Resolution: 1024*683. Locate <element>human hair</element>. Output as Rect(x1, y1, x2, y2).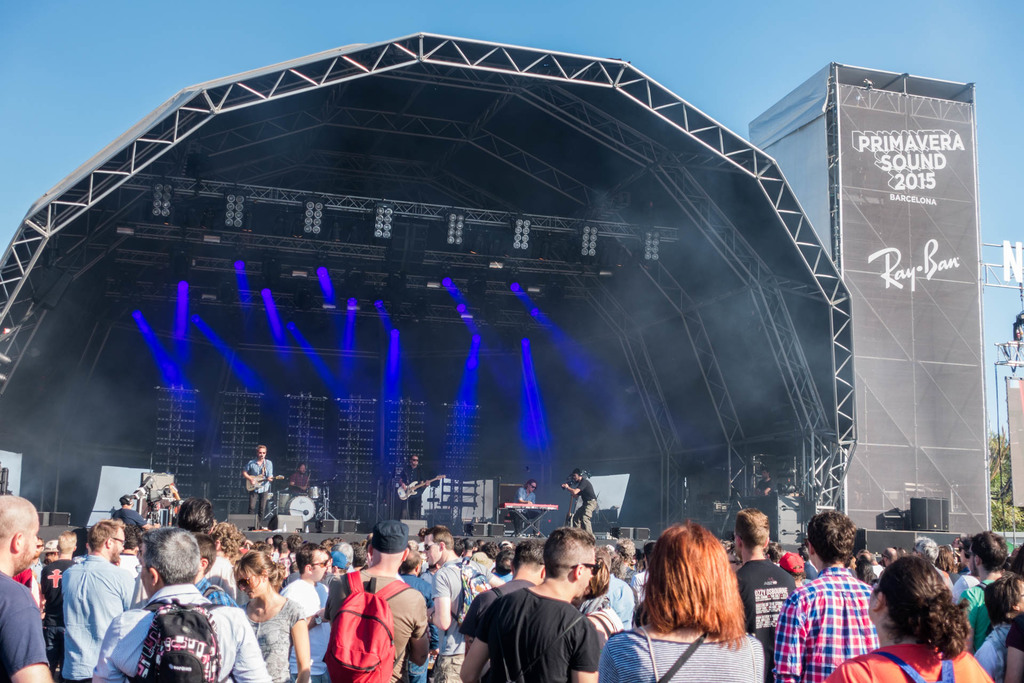
Rect(639, 538, 762, 653).
